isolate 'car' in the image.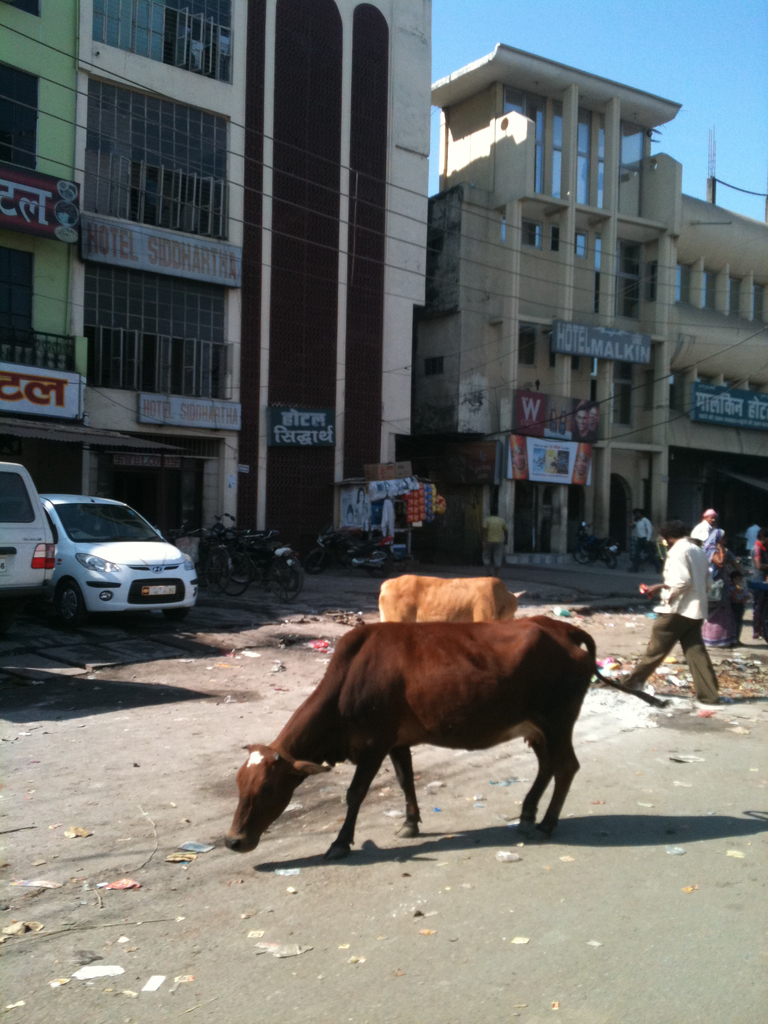
Isolated region: rect(10, 483, 202, 630).
